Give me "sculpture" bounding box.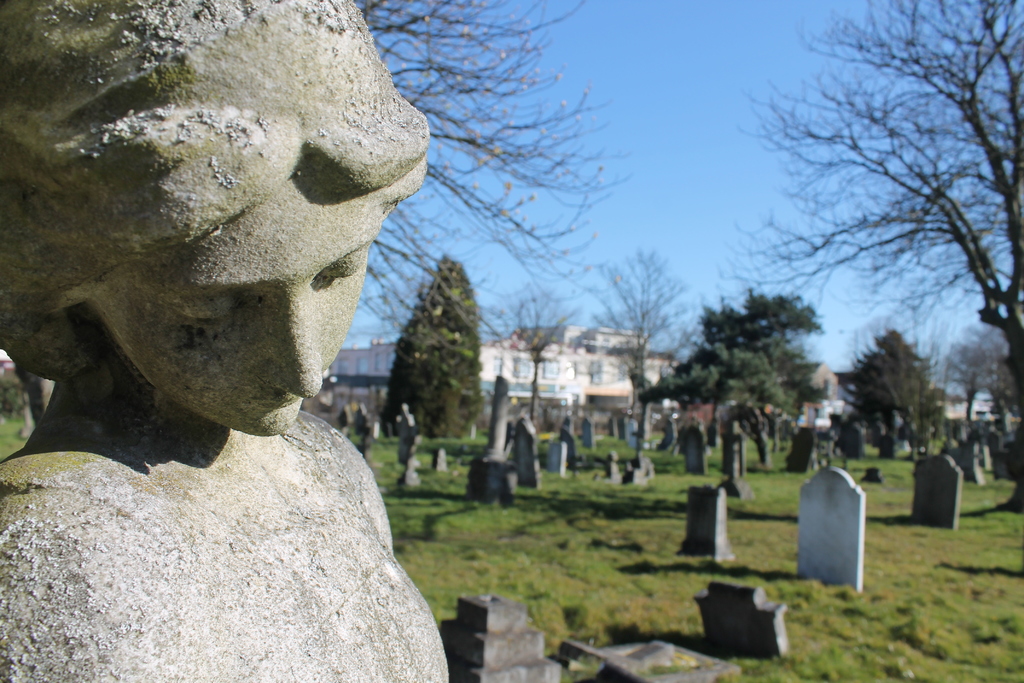
(x1=0, y1=0, x2=467, y2=682).
